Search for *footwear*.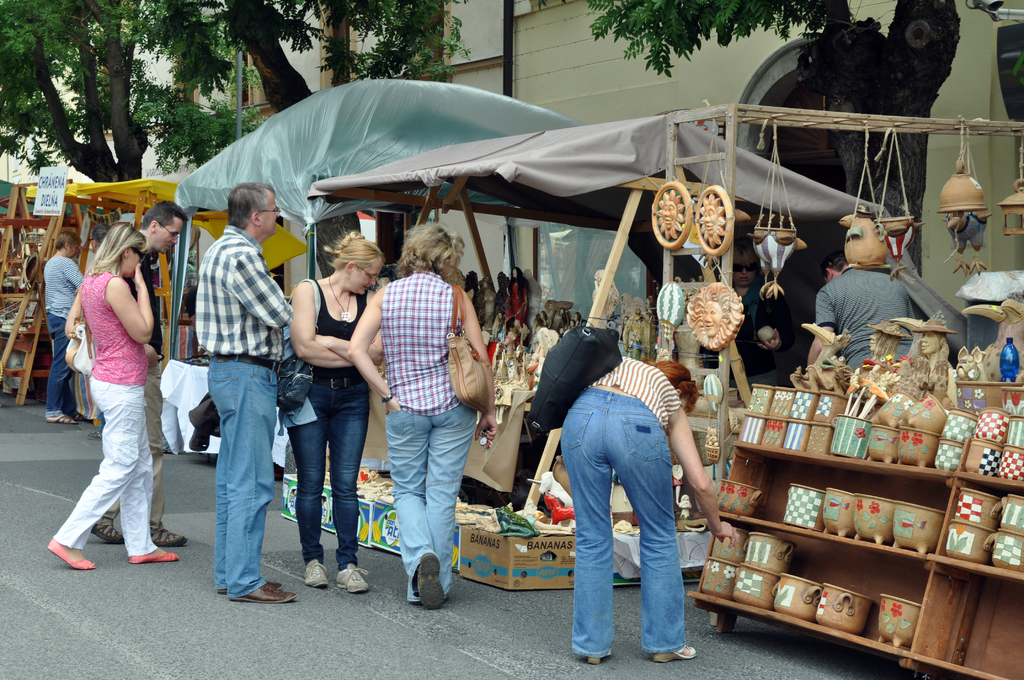
Found at {"x1": 305, "y1": 559, "x2": 330, "y2": 587}.
